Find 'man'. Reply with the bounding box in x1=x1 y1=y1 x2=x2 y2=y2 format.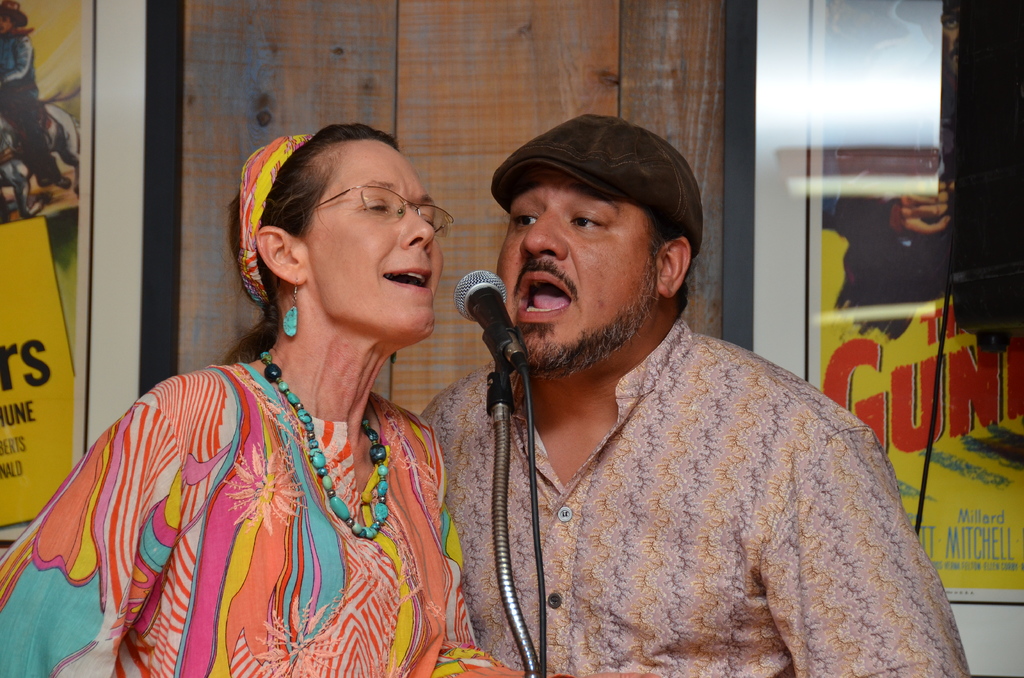
x1=835 y1=0 x2=963 y2=301.
